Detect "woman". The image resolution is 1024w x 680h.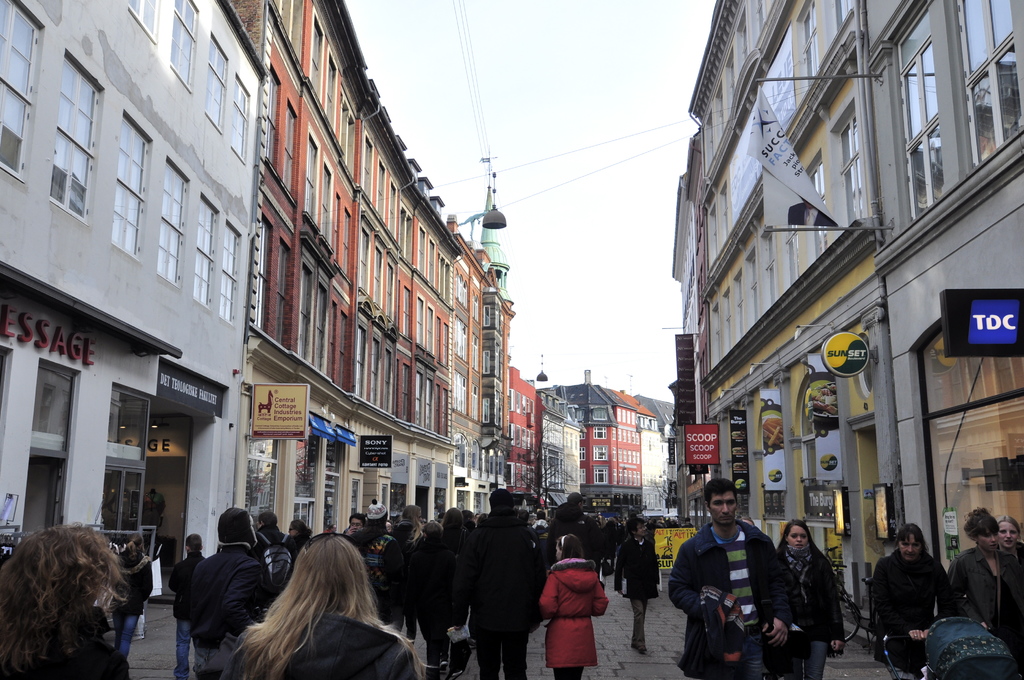
locate(994, 514, 1023, 564).
